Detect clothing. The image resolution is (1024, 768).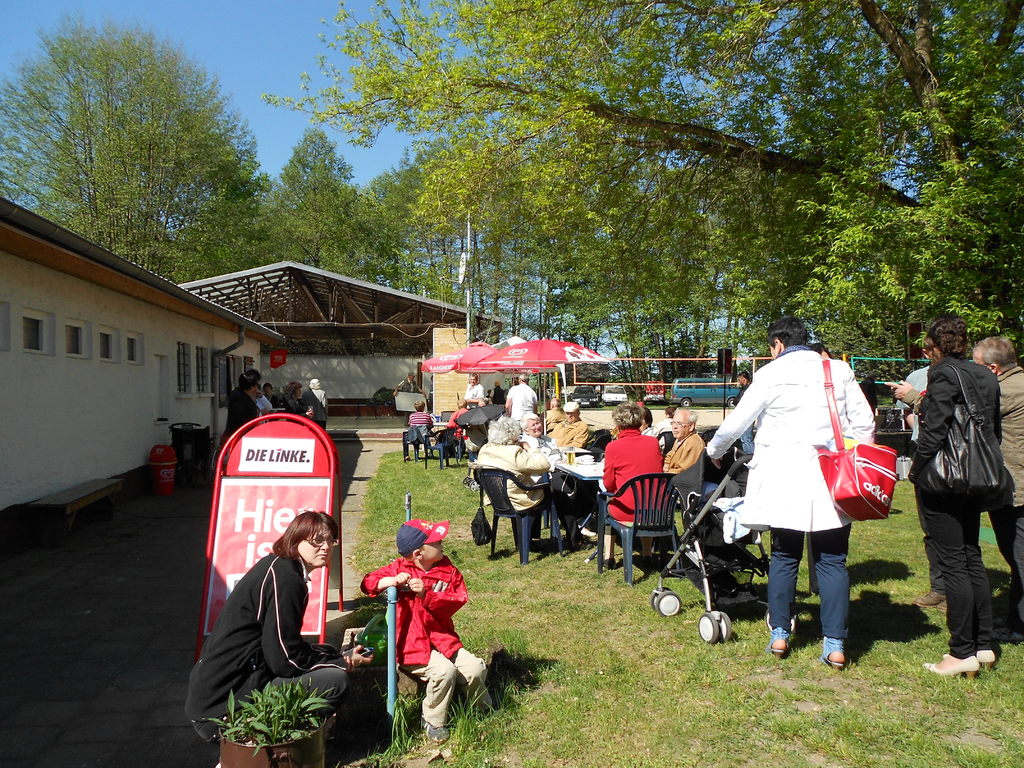
x1=357, y1=556, x2=472, y2=663.
